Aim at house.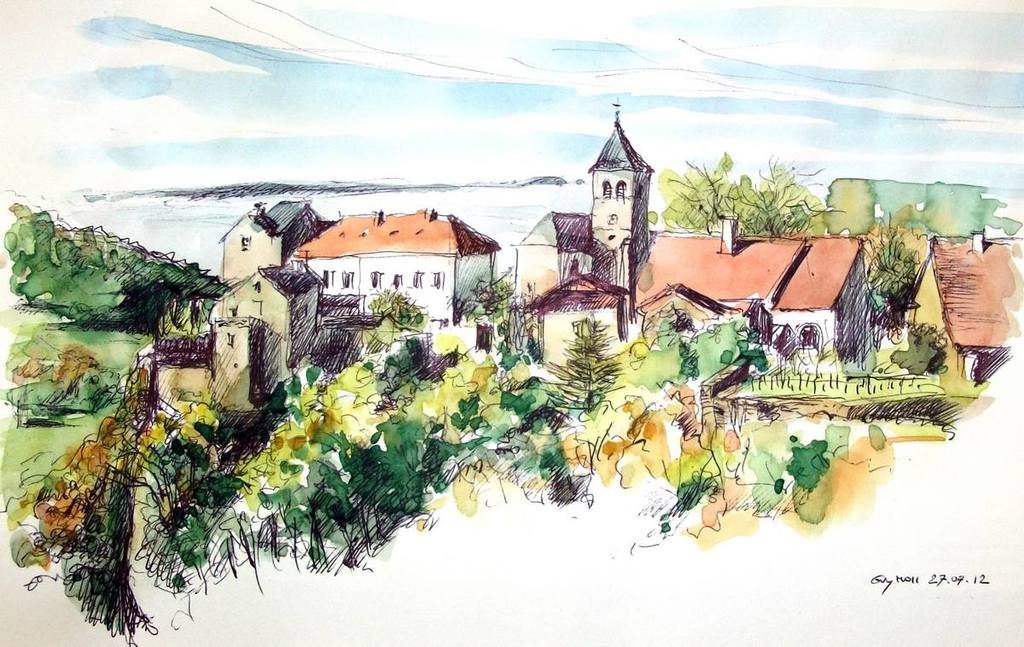
Aimed at <box>911,222,1015,381</box>.
